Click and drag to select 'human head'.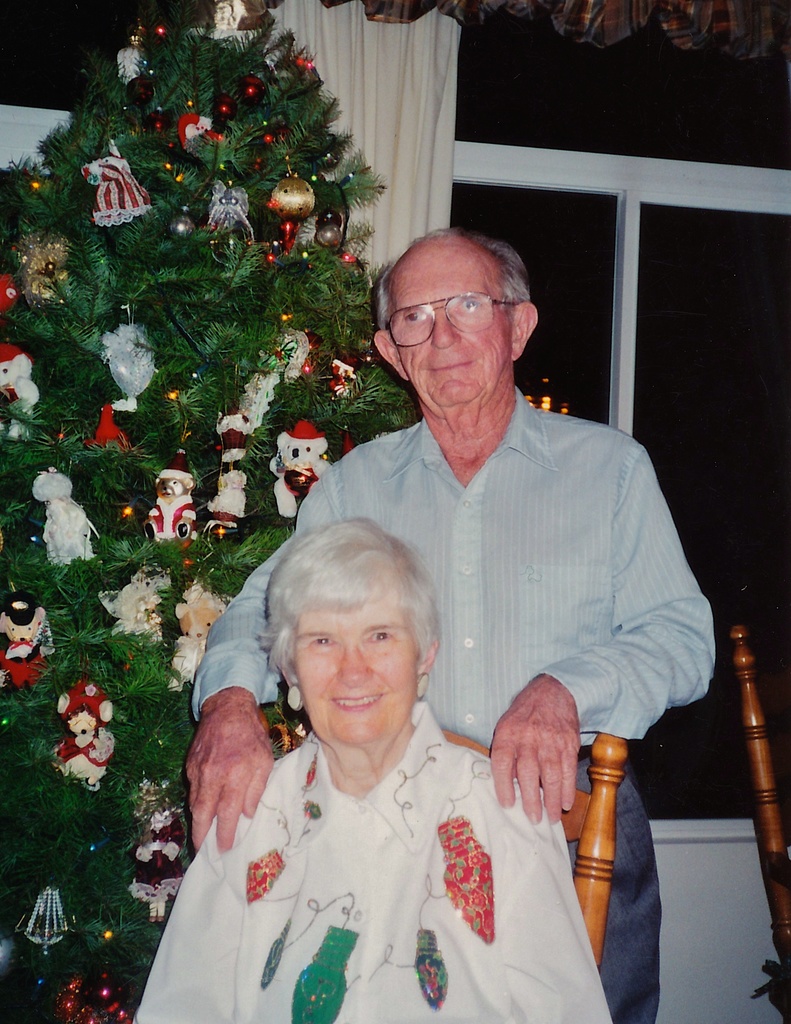
Selection: rect(273, 512, 466, 772).
